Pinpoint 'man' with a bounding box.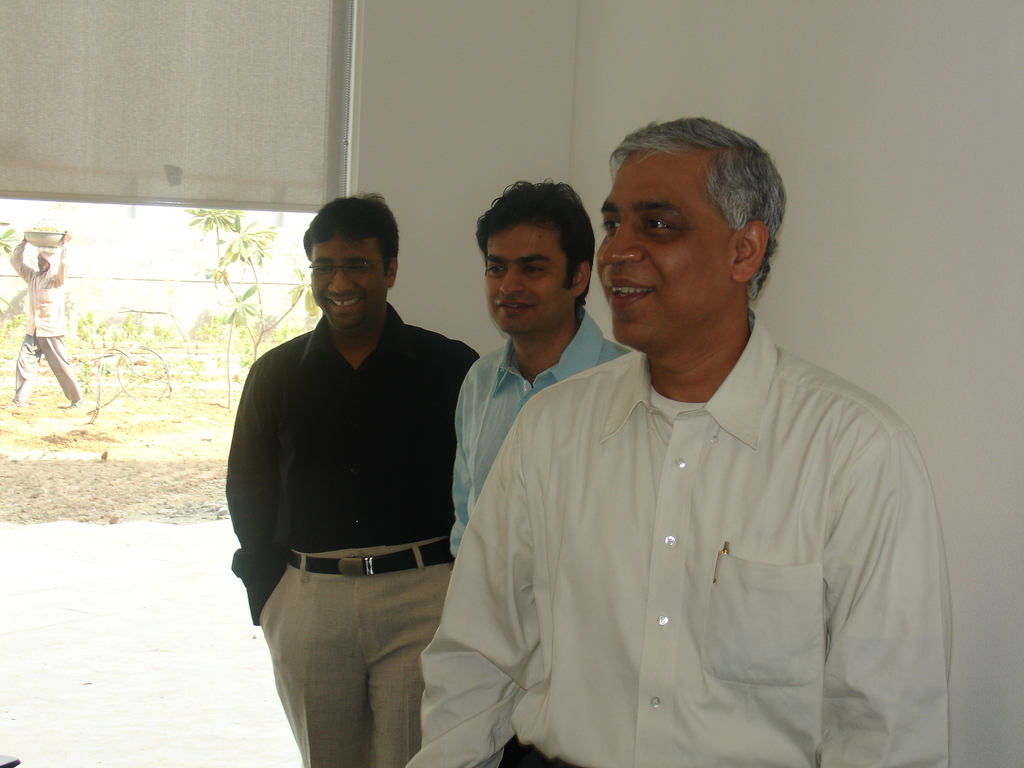
(219,189,481,767).
